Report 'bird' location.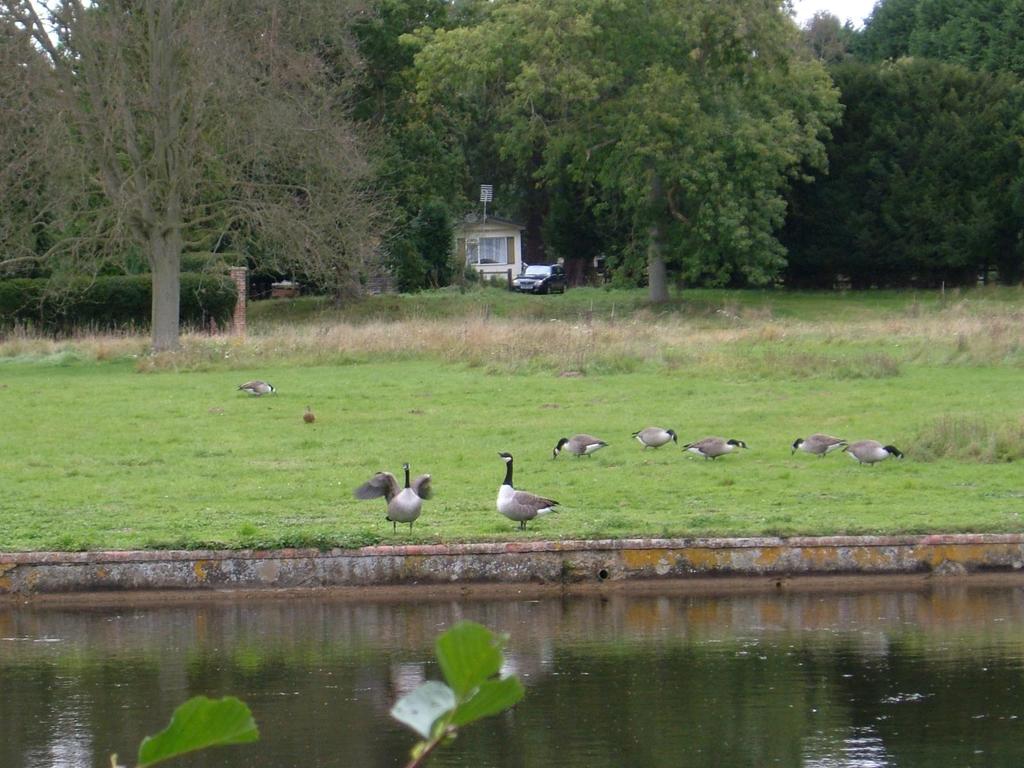
Report: x1=367 y1=454 x2=448 y2=533.
